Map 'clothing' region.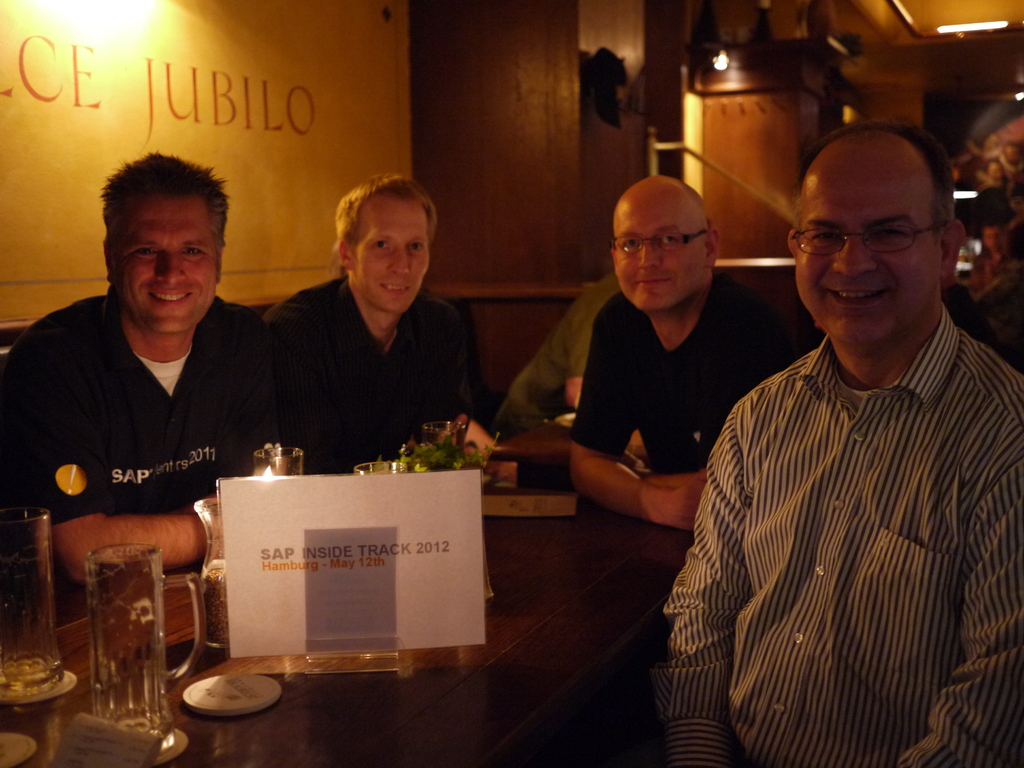
Mapped to 664,239,998,767.
